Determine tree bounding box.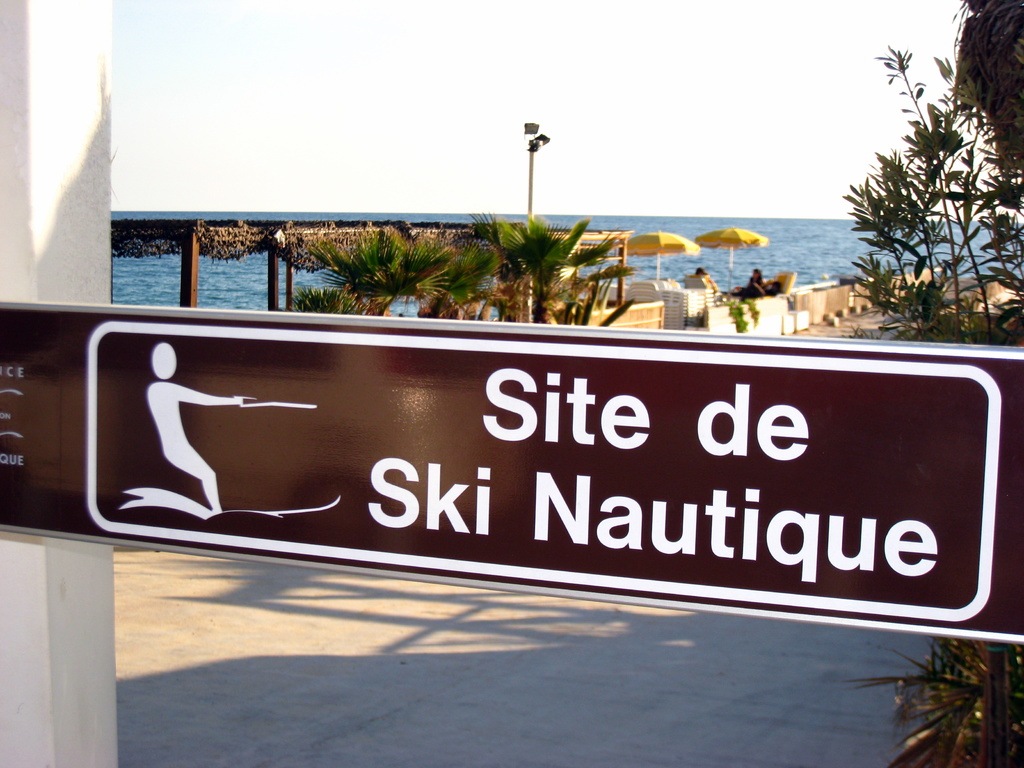
Determined: <bbox>492, 214, 598, 316</bbox>.
